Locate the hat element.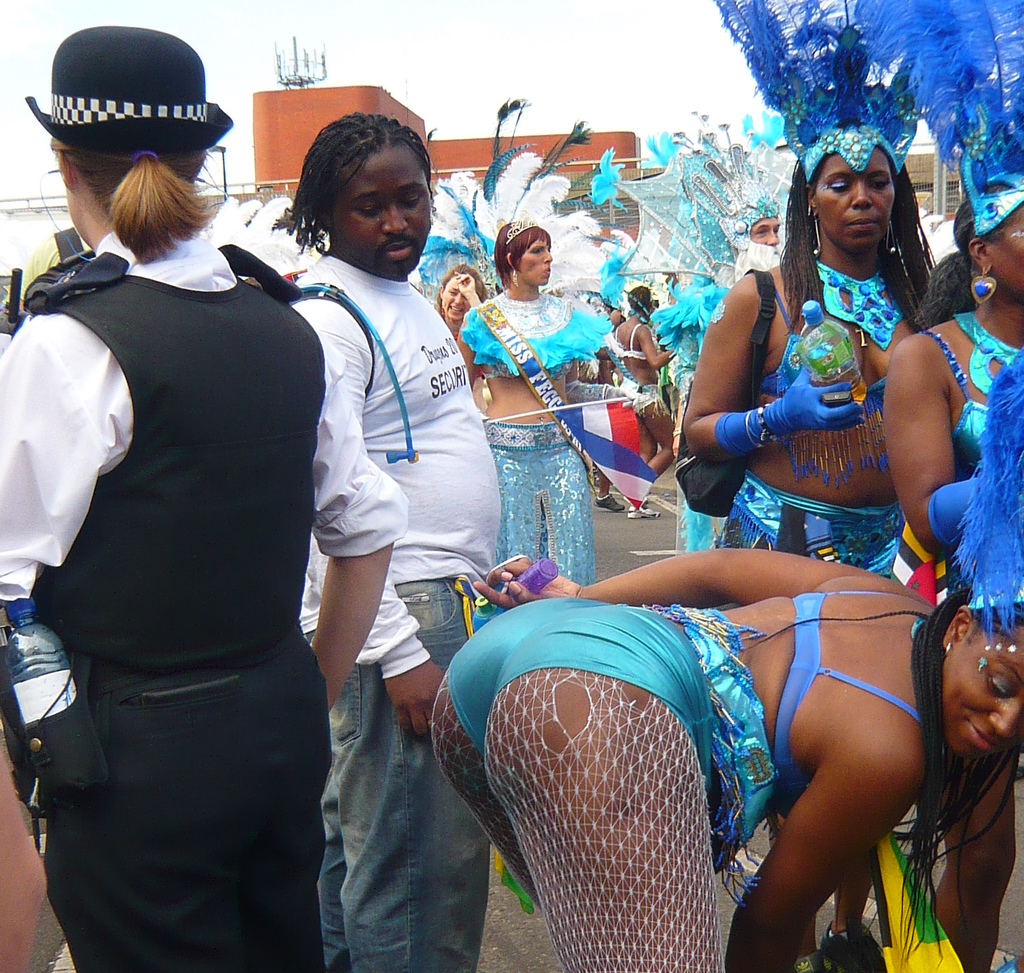
Element bbox: region(22, 20, 235, 159).
